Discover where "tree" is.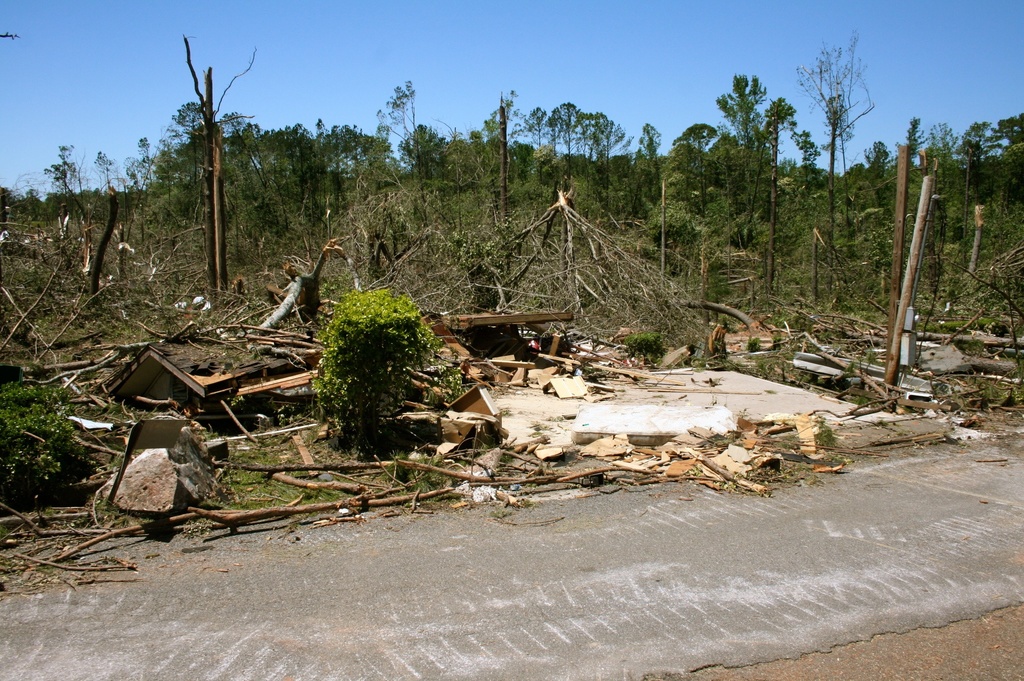
Discovered at locate(138, 99, 397, 264).
